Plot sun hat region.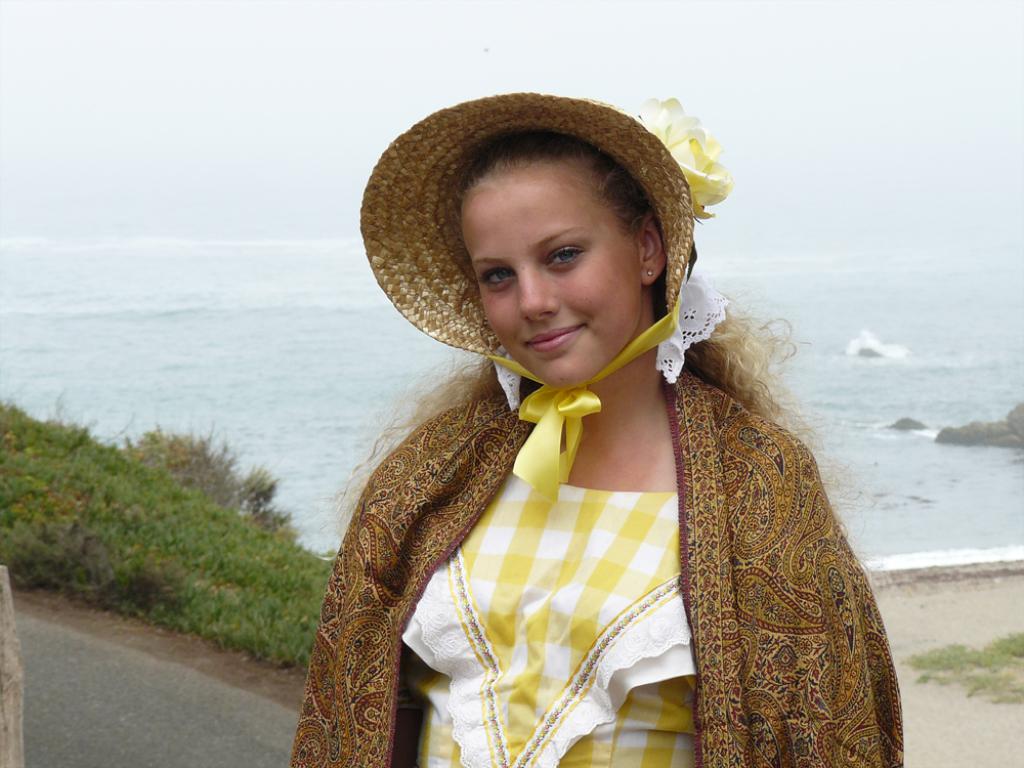
Plotted at <box>349,93,694,384</box>.
